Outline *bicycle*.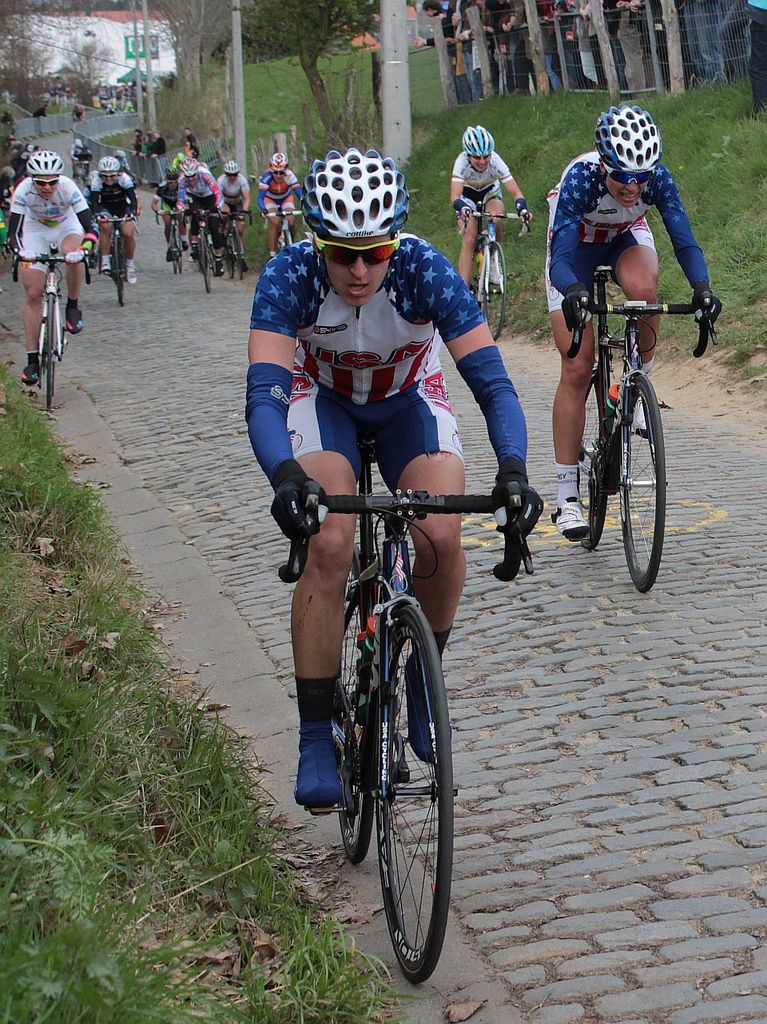
Outline: (550,258,721,596).
